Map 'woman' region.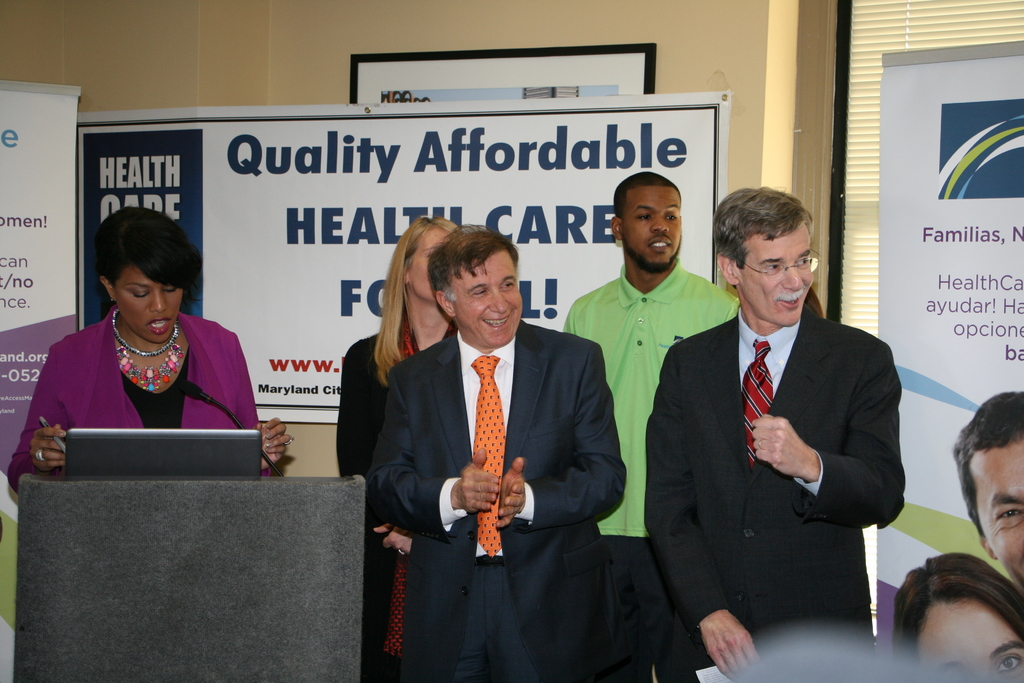
Mapped to crop(337, 215, 470, 682).
